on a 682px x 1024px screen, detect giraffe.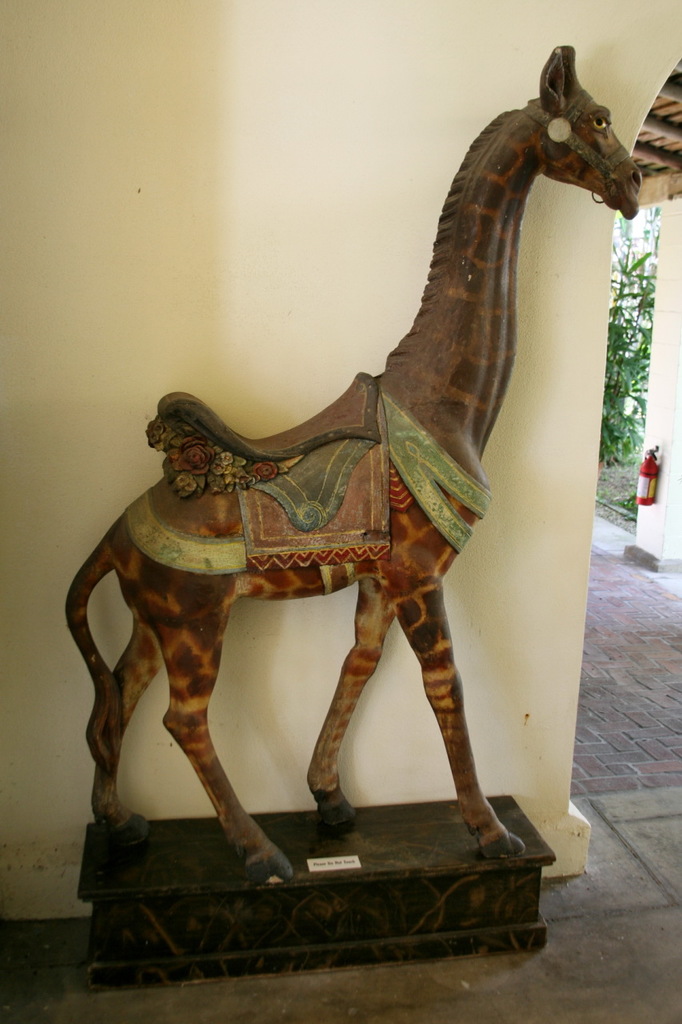
select_region(62, 49, 646, 886).
